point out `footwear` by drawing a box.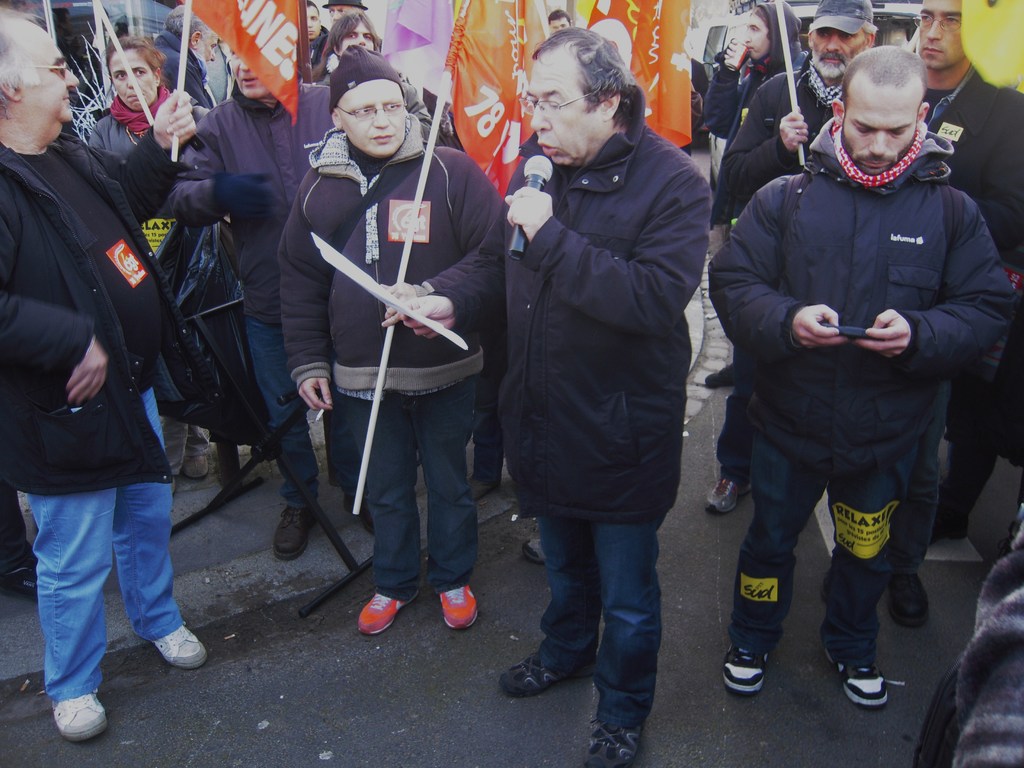
11:547:33:596.
